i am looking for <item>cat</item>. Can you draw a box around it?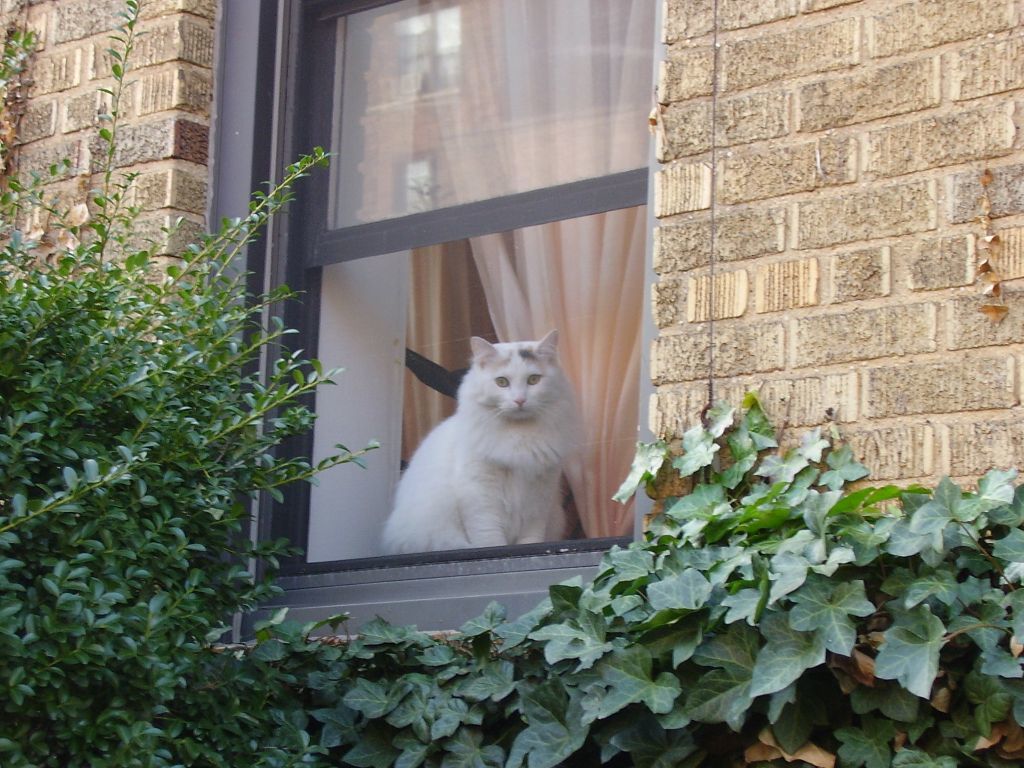
Sure, the bounding box is 387,329,581,551.
